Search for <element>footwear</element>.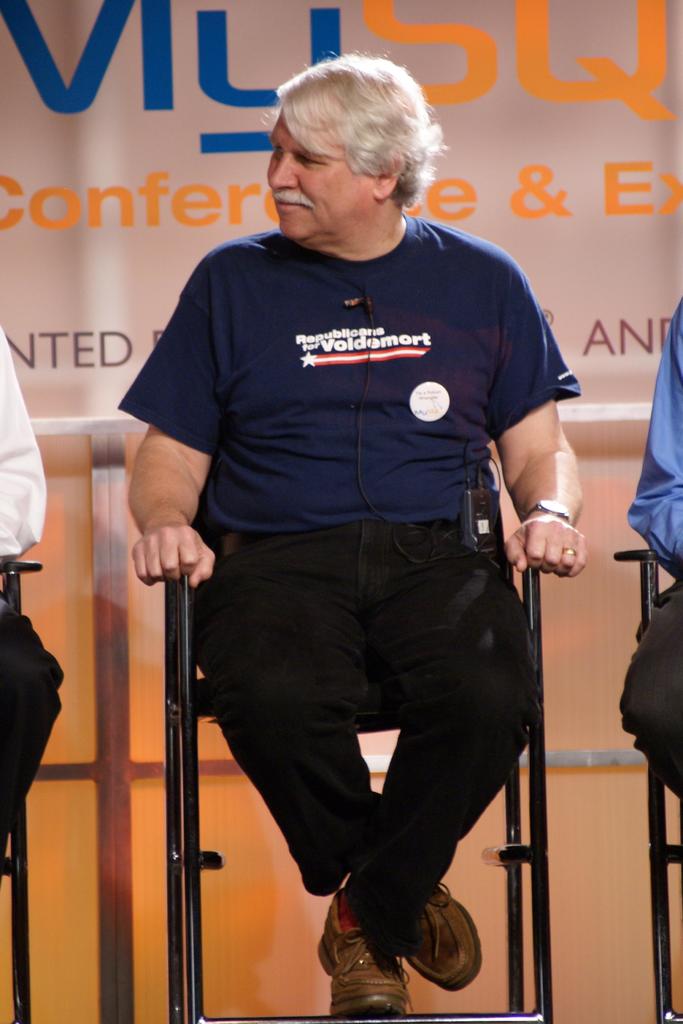
Found at x1=324, y1=918, x2=416, y2=1016.
